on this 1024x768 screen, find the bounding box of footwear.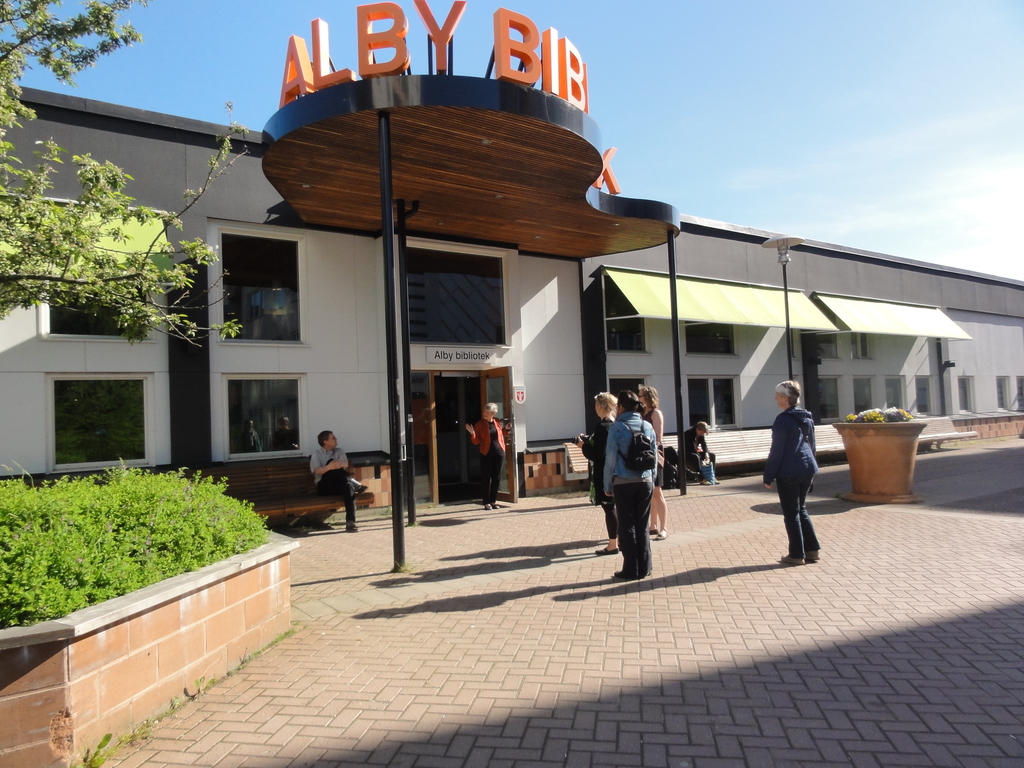
Bounding box: [left=771, top=550, right=803, bottom=565].
